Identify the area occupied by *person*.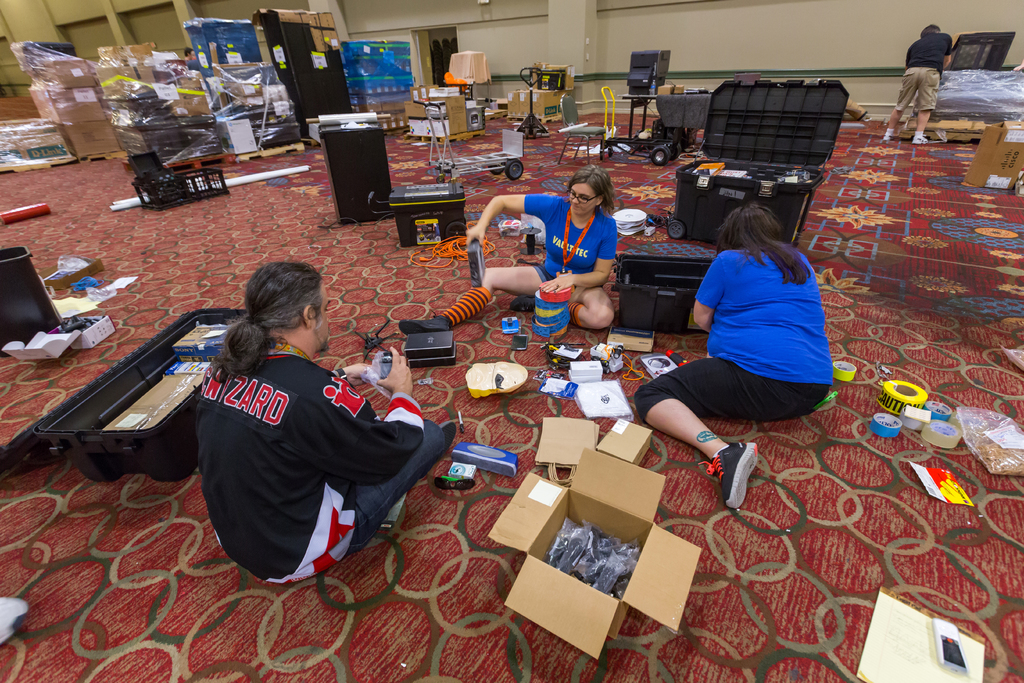
Area: <bbox>397, 164, 621, 333</bbox>.
